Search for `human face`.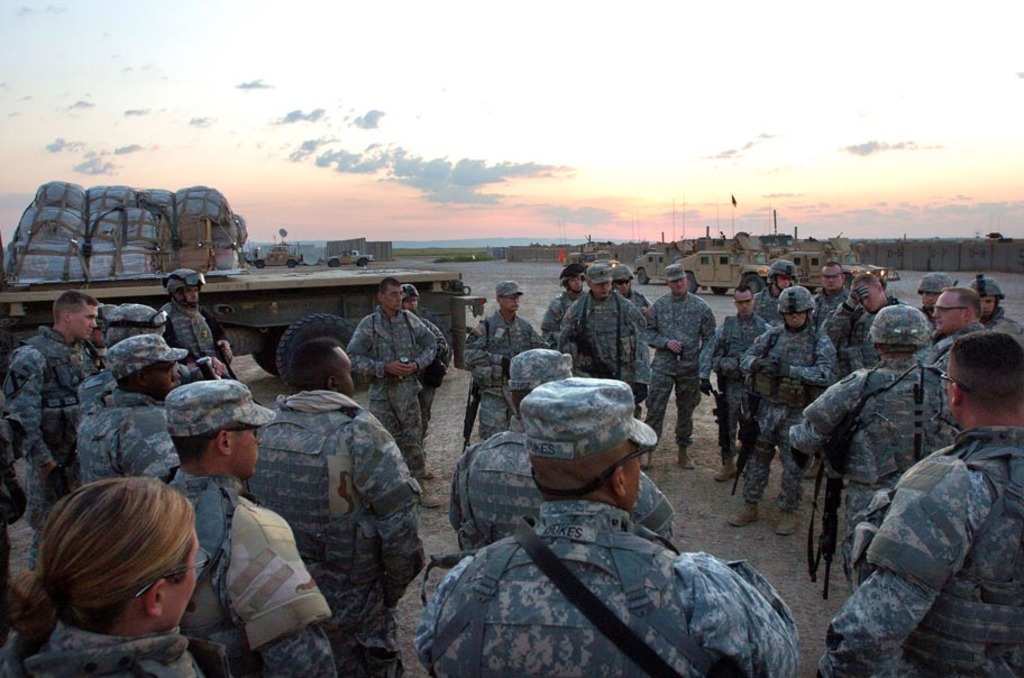
Found at {"left": 384, "top": 284, "right": 403, "bottom": 311}.
